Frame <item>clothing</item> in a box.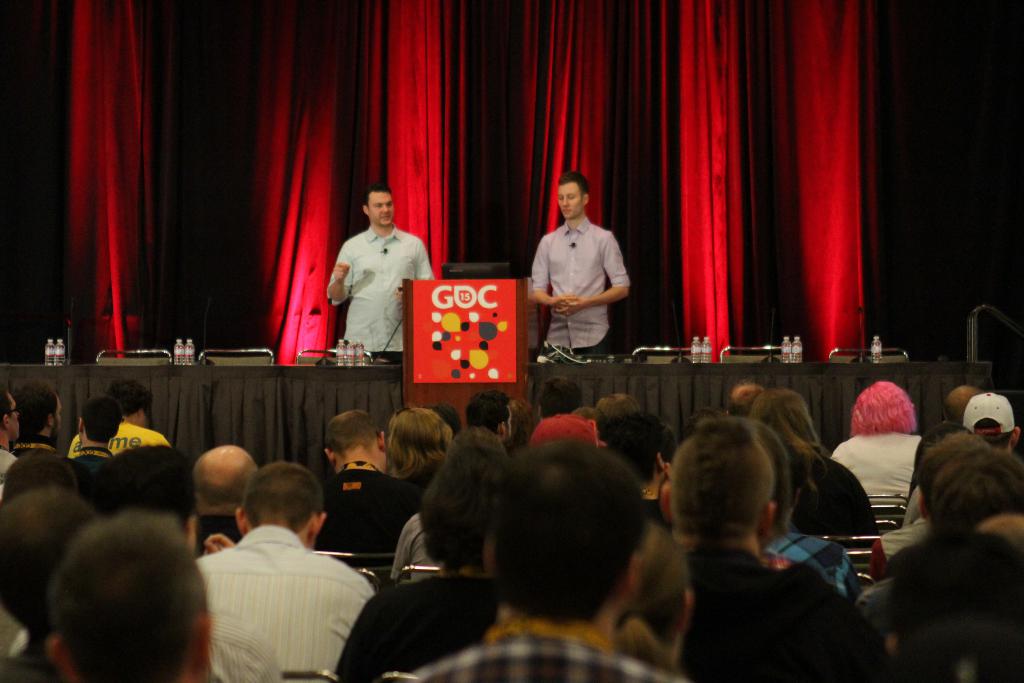
(529,217,627,366).
